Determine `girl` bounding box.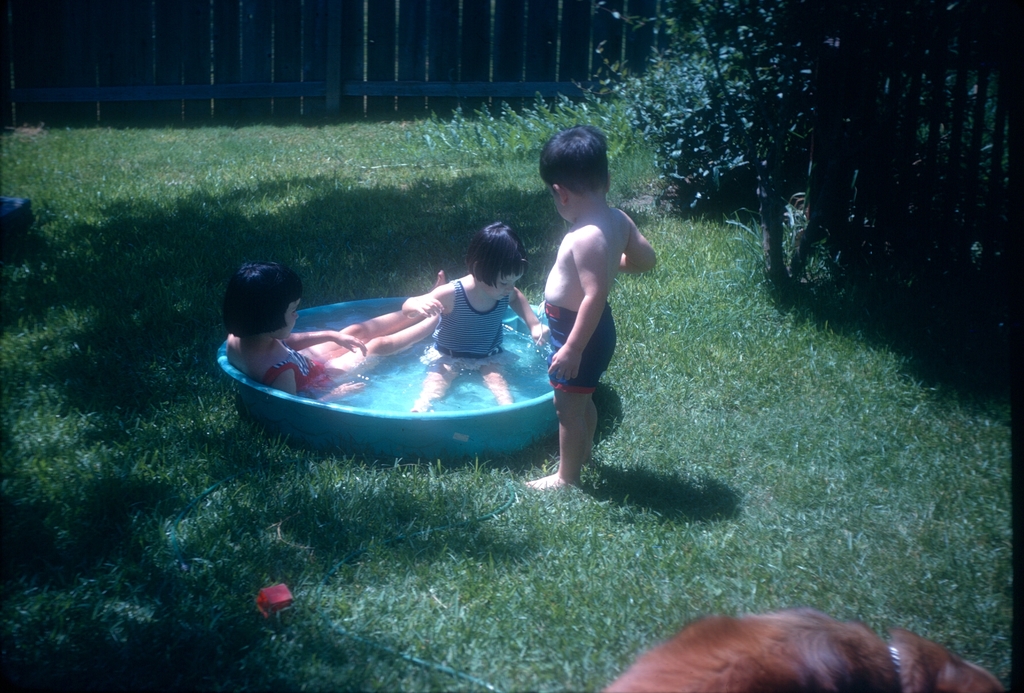
Determined: (x1=404, y1=219, x2=553, y2=409).
